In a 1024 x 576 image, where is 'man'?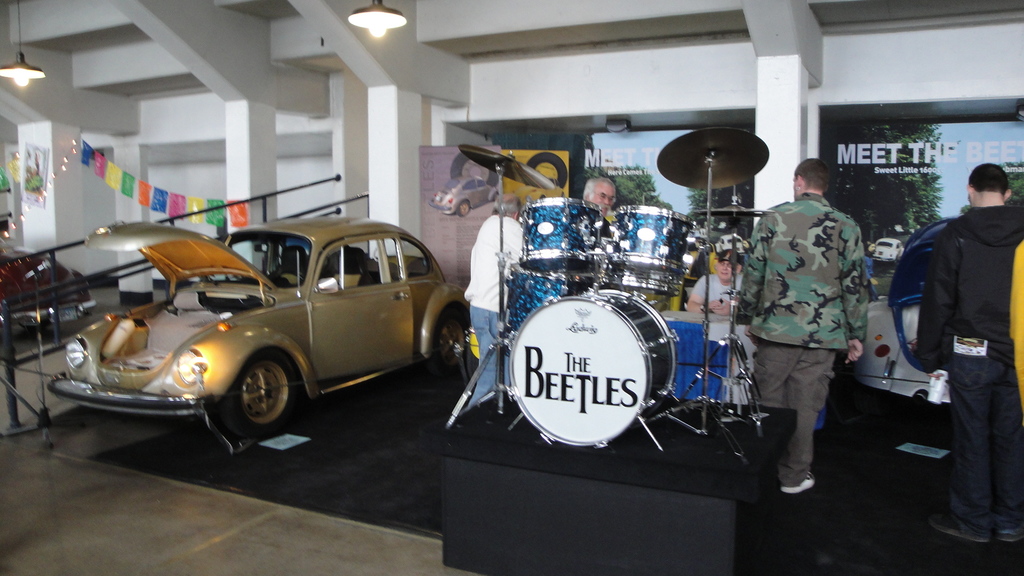
pyautogui.locateOnScreen(680, 246, 747, 312).
